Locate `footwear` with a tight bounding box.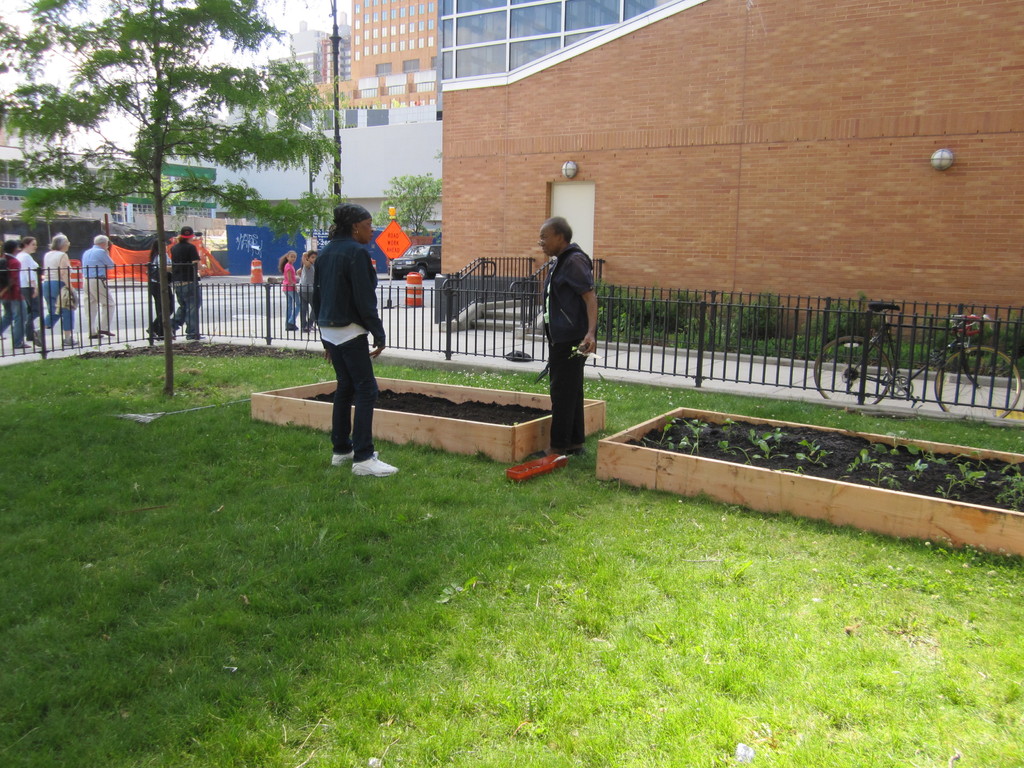
[x1=88, y1=332, x2=101, y2=341].
